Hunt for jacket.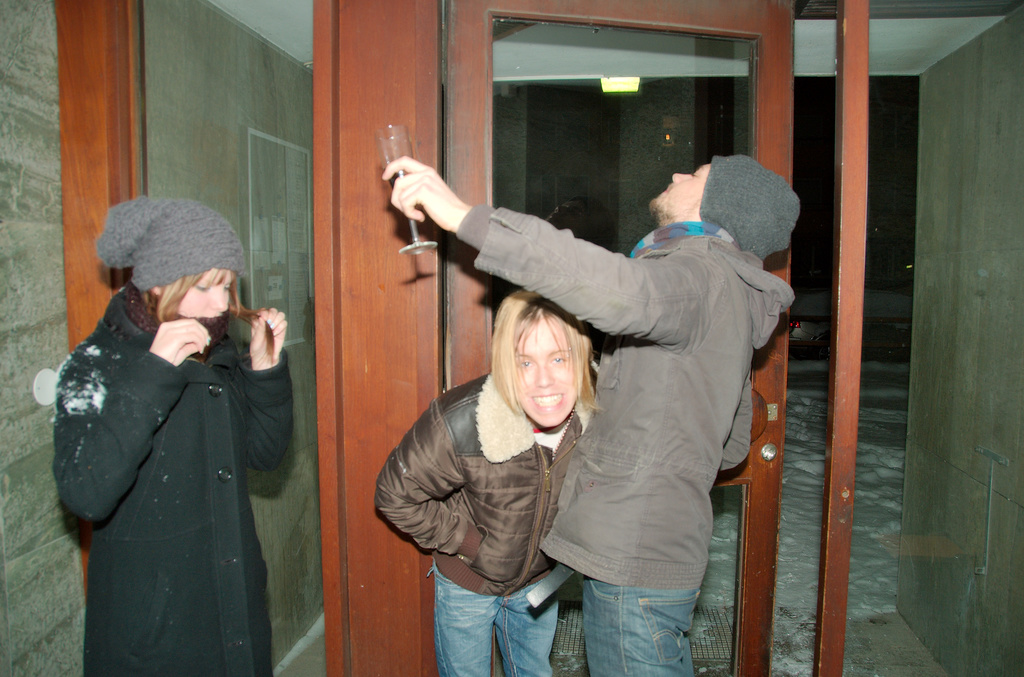
Hunted down at {"left": 52, "top": 292, "right": 289, "bottom": 676}.
